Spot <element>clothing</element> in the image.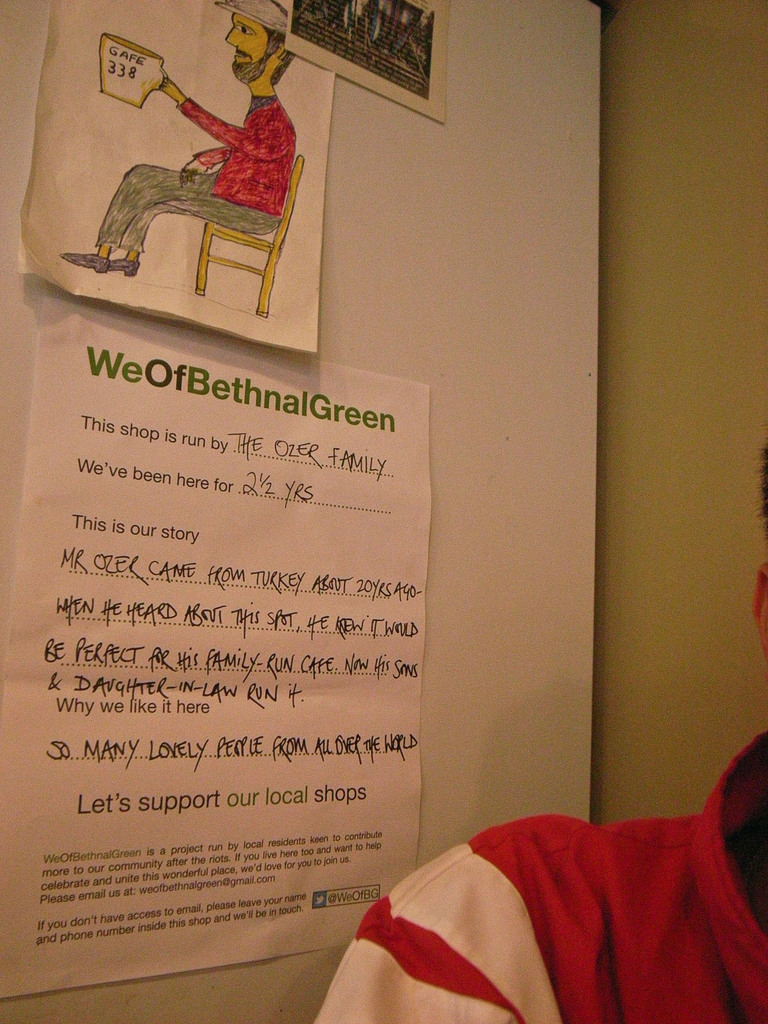
<element>clothing</element> found at <region>313, 724, 767, 1023</region>.
